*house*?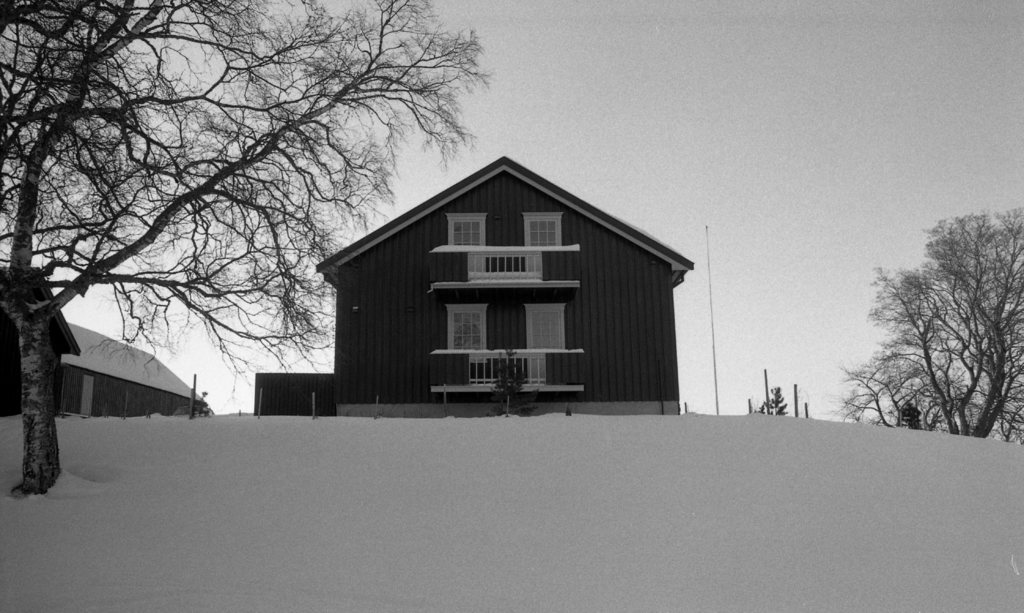
locate(314, 148, 698, 427)
